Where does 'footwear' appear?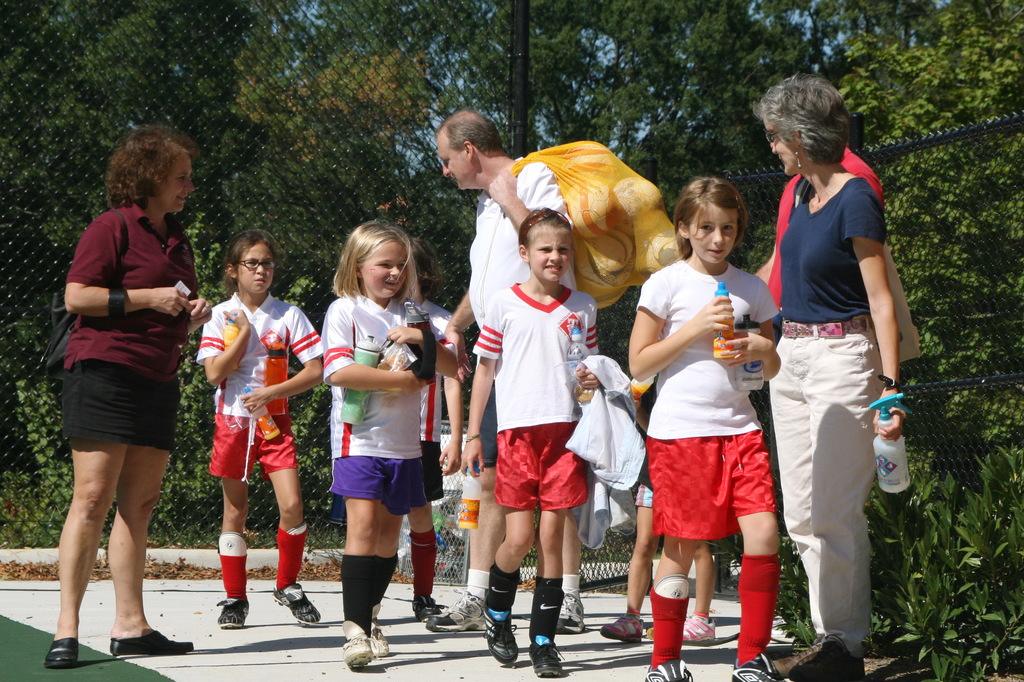
Appears at x1=554, y1=590, x2=587, y2=632.
